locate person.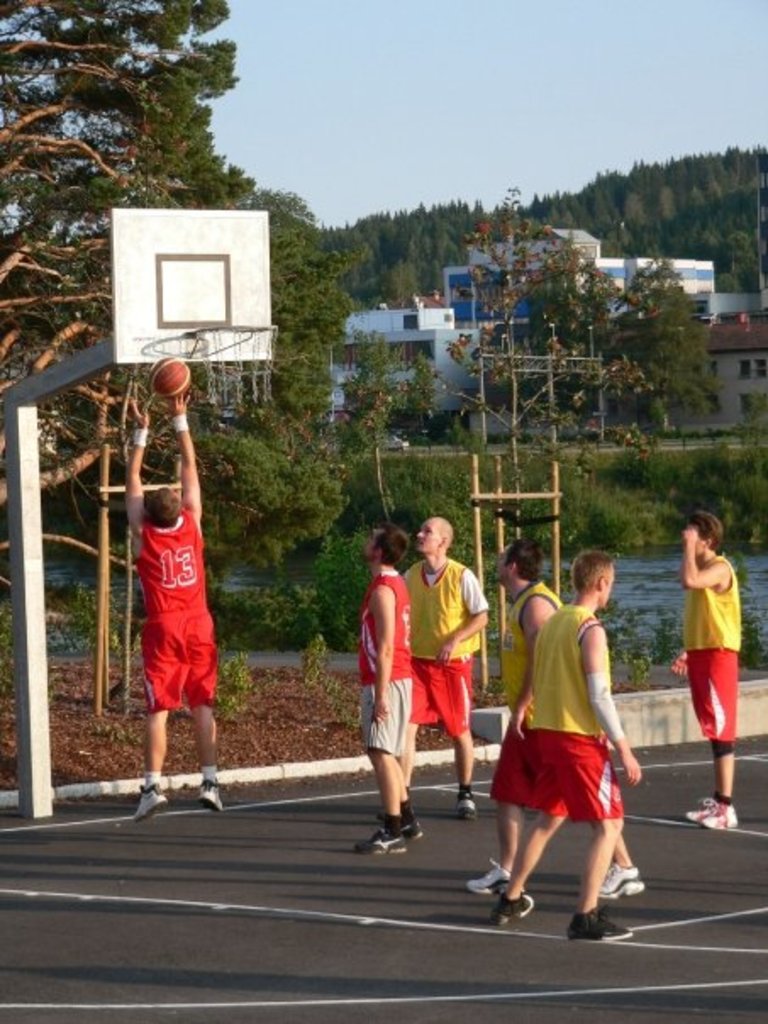
Bounding box: bbox=[473, 539, 558, 882].
